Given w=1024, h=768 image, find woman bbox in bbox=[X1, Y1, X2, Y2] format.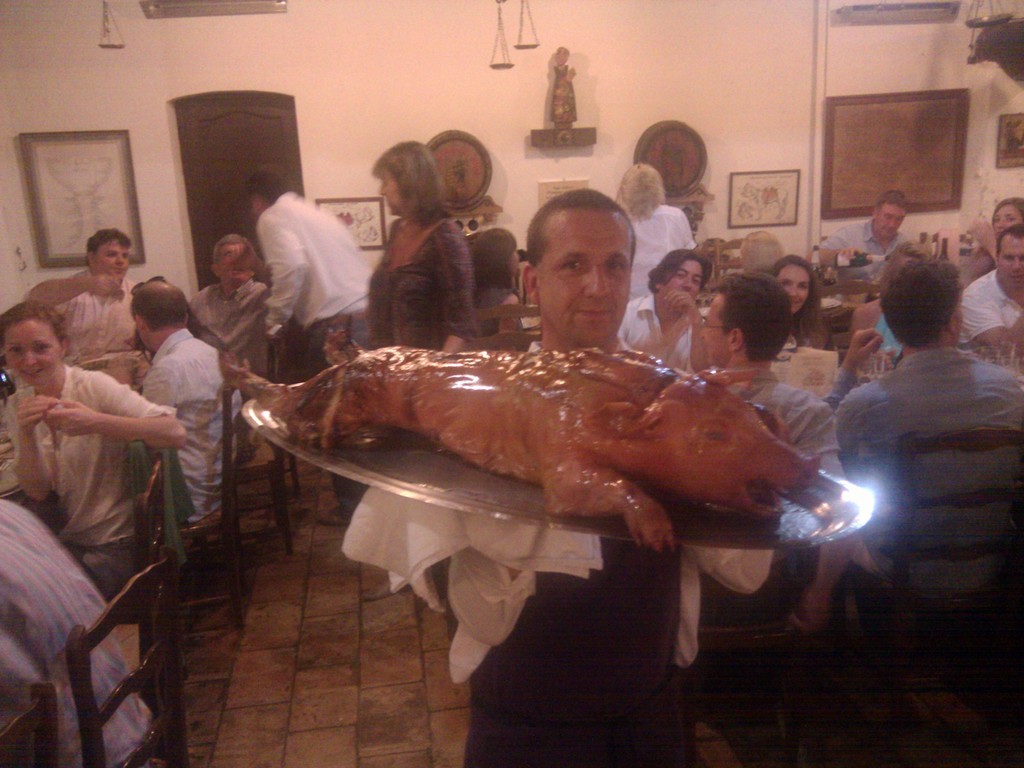
bbox=[349, 138, 492, 354].
